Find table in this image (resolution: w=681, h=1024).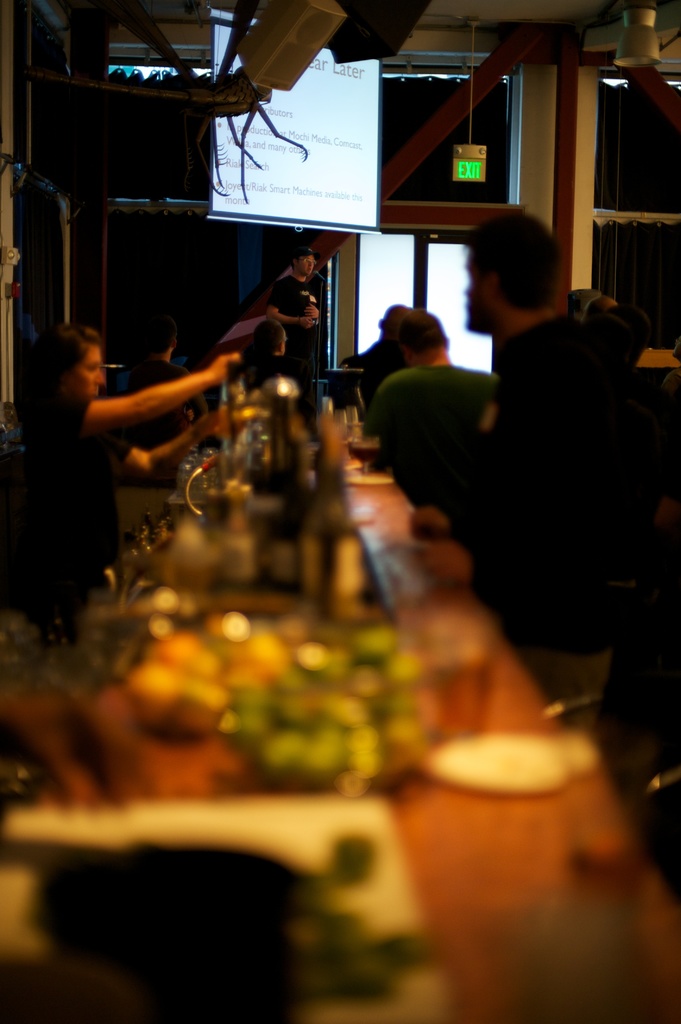
<bbox>7, 433, 603, 938</bbox>.
